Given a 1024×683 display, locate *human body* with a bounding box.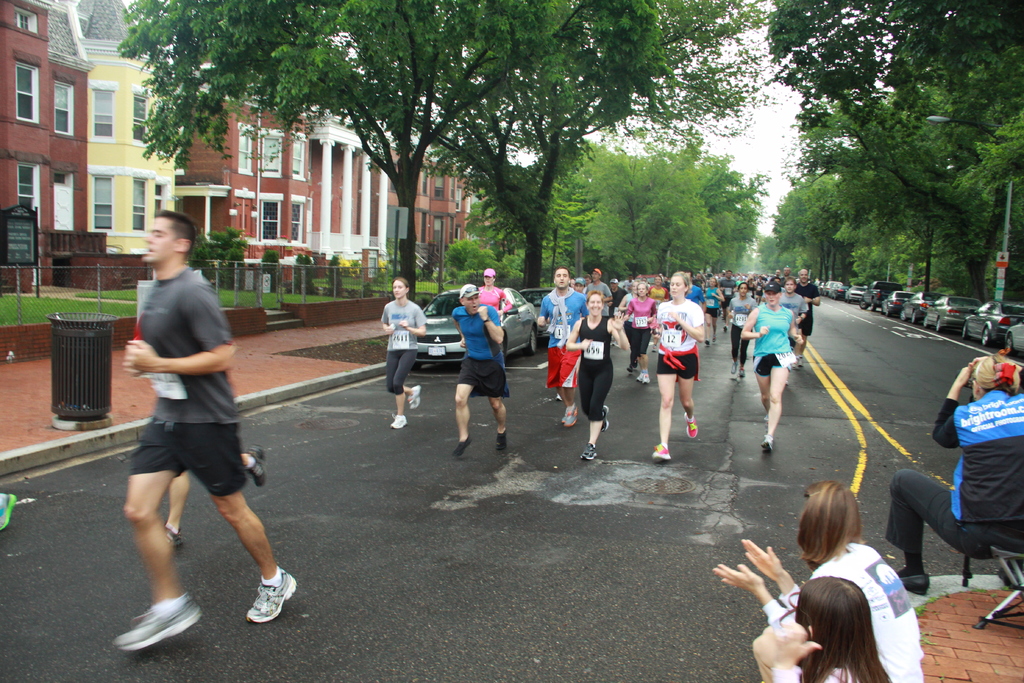
Located: l=765, t=582, r=890, b=682.
